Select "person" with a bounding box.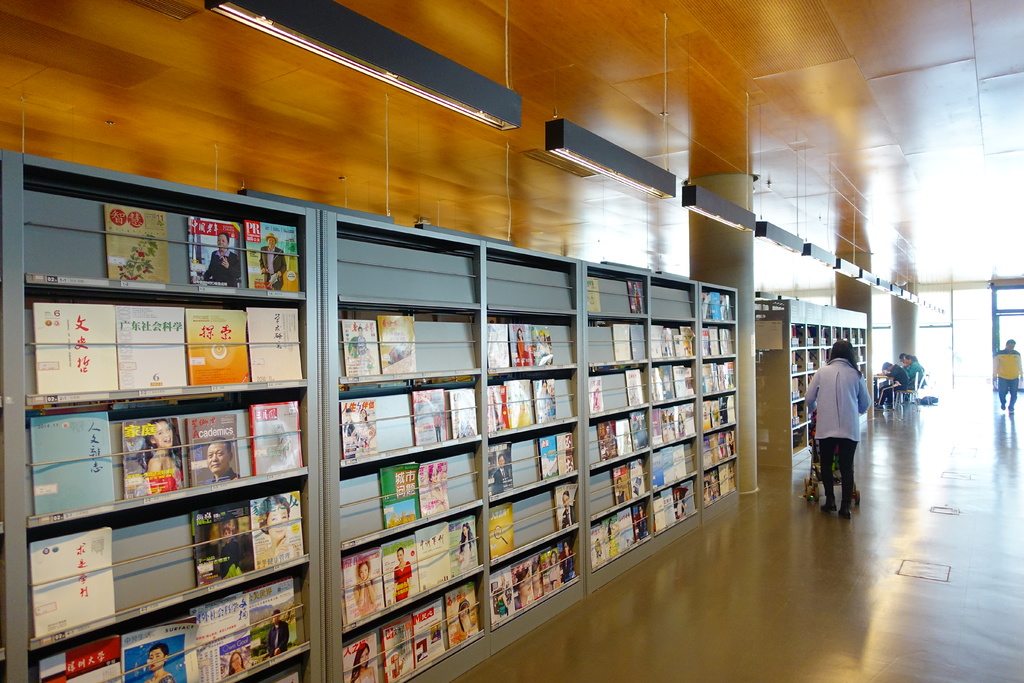
select_region(228, 655, 247, 679).
